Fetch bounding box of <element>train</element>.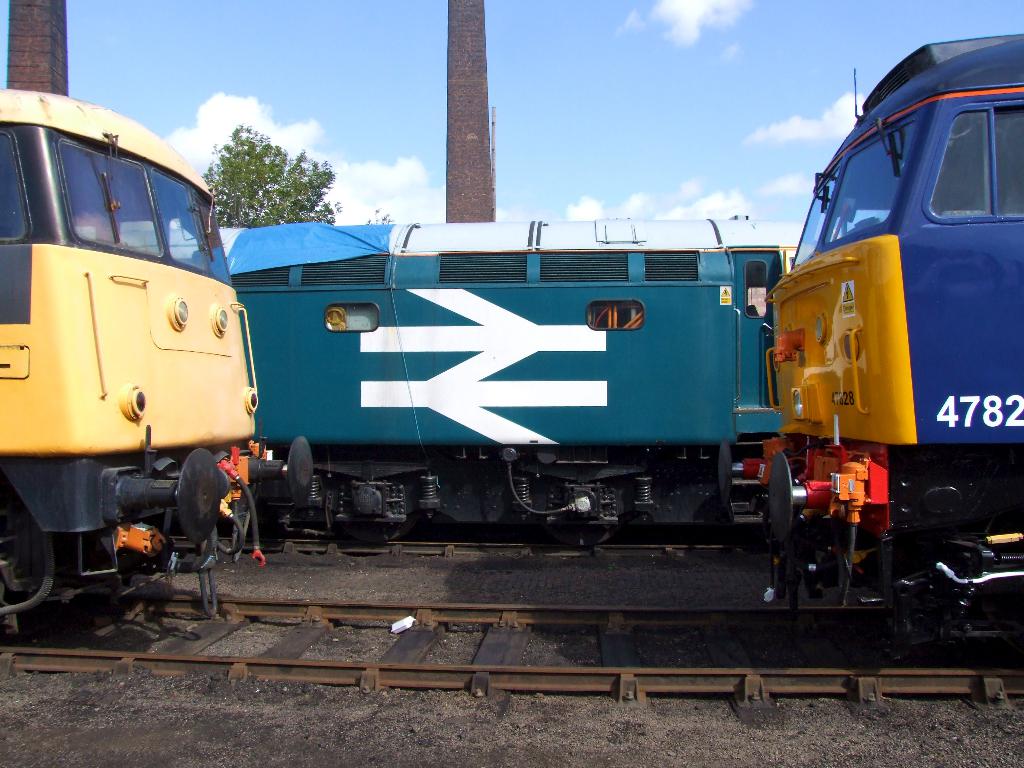
Bbox: [223, 218, 805, 539].
